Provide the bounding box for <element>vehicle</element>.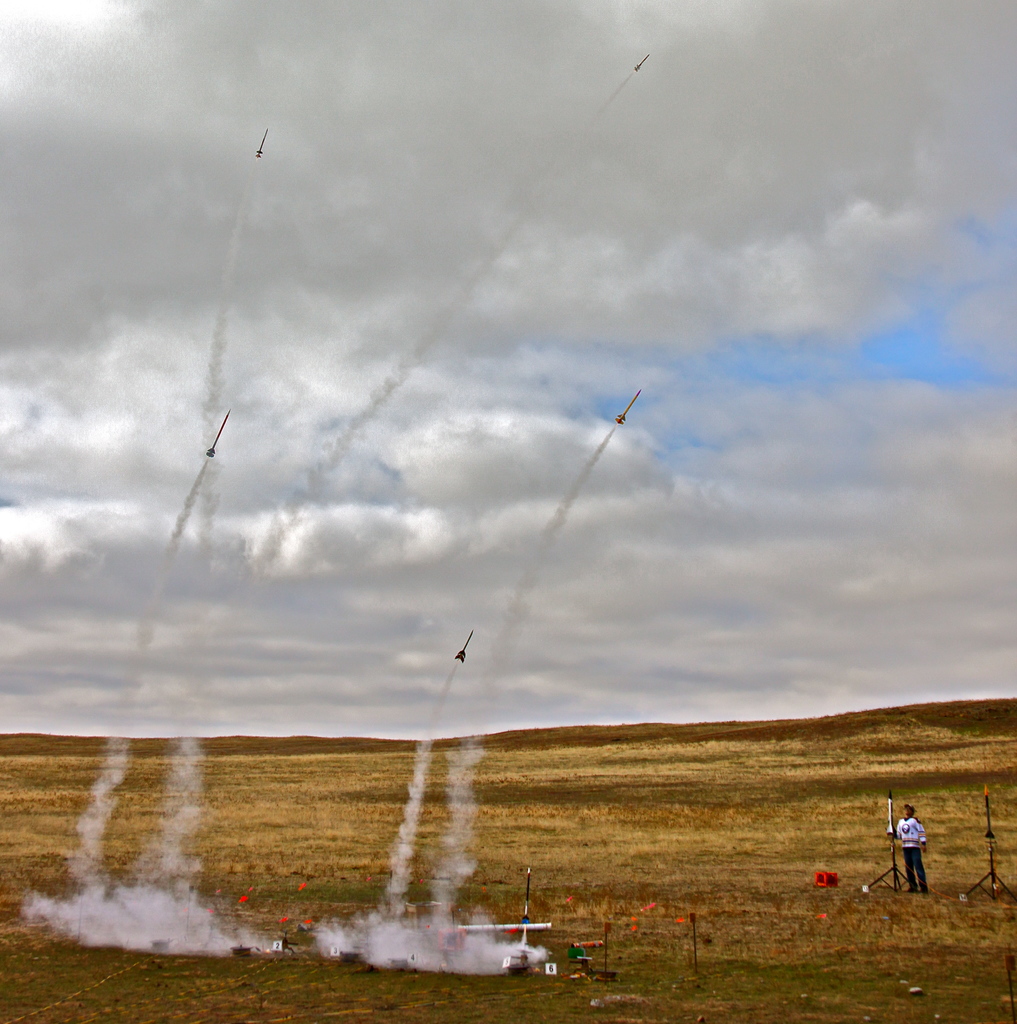
{"left": 453, "top": 627, "right": 475, "bottom": 665}.
